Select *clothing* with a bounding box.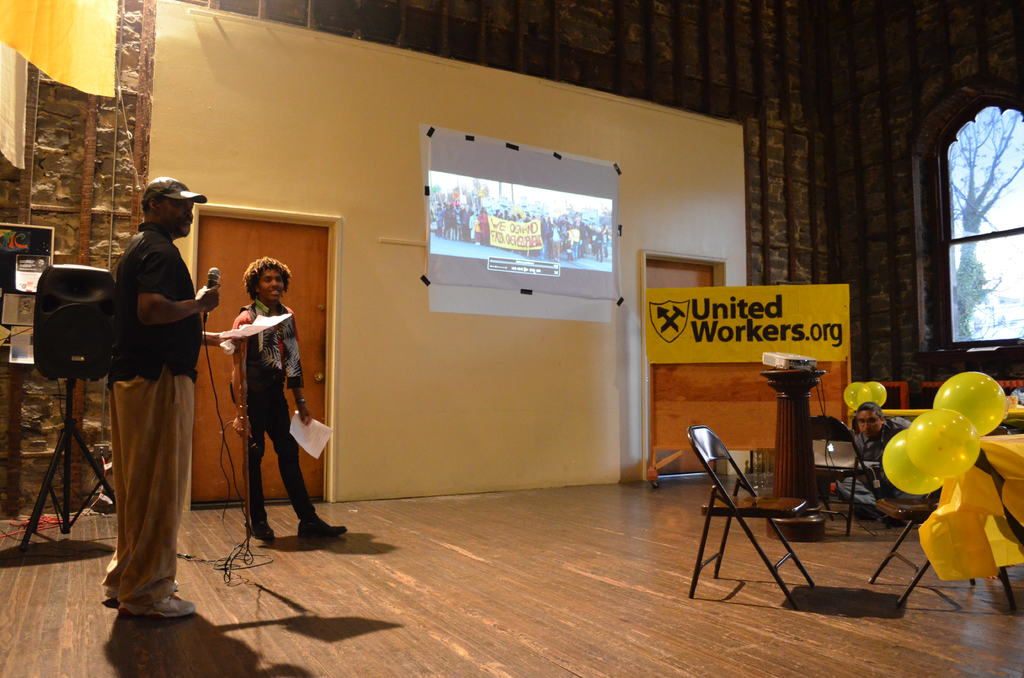
crop(83, 191, 200, 609).
